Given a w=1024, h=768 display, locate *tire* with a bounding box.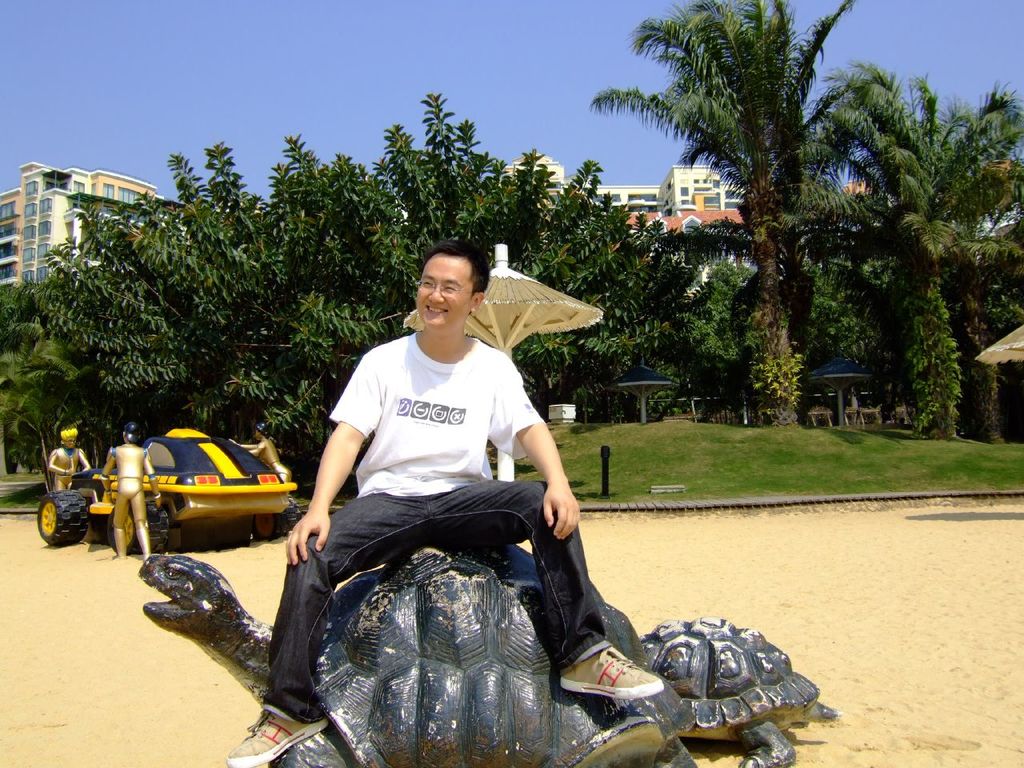
Located: 132 504 174 556.
